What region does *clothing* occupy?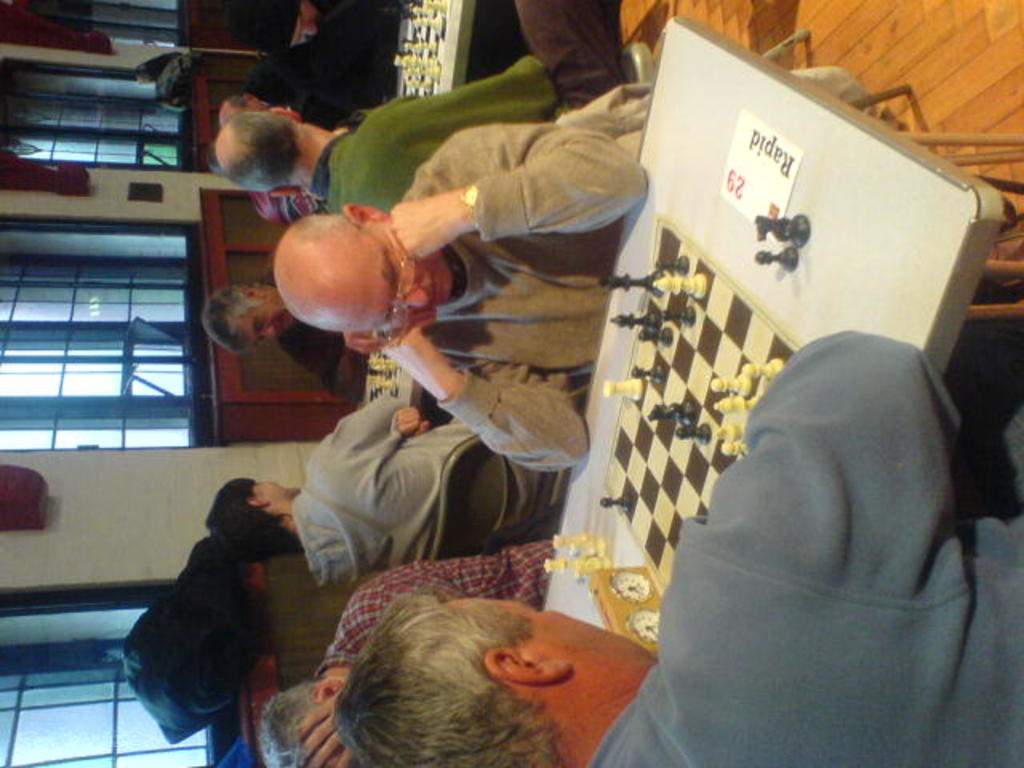
(x1=318, y1=533, x2=563, y2=669).
